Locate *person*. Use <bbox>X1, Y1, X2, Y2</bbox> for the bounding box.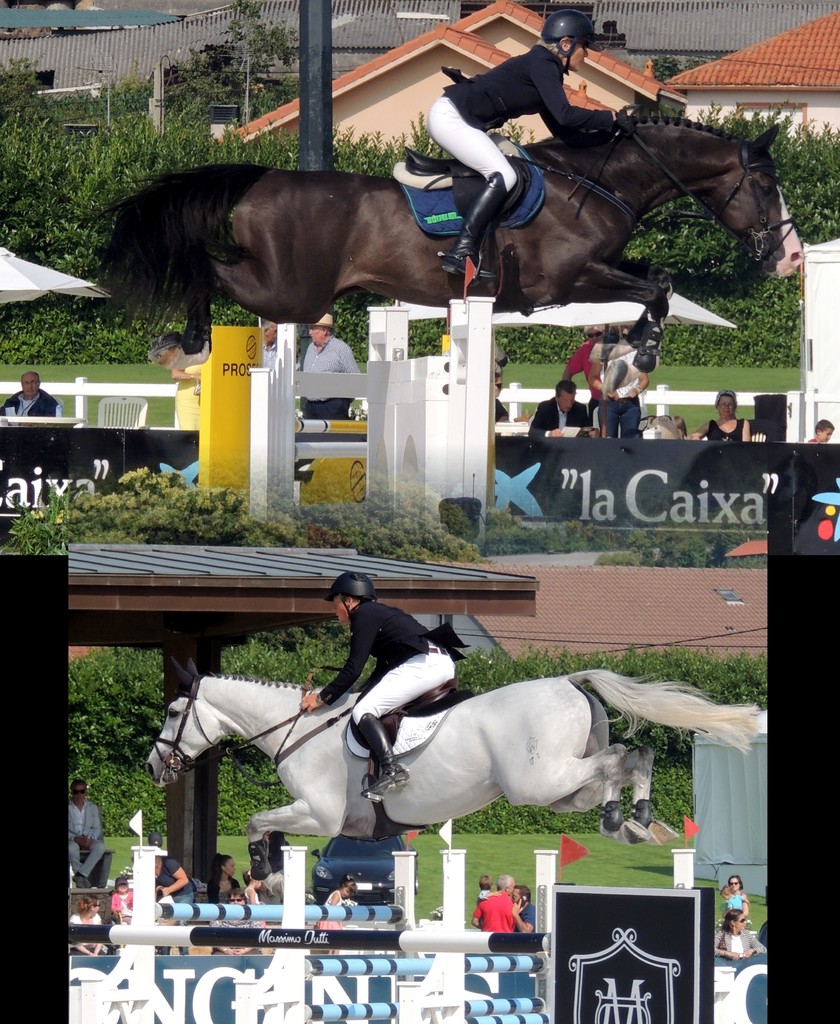
<bbox>683, 388, 754, 447</bbox>.
